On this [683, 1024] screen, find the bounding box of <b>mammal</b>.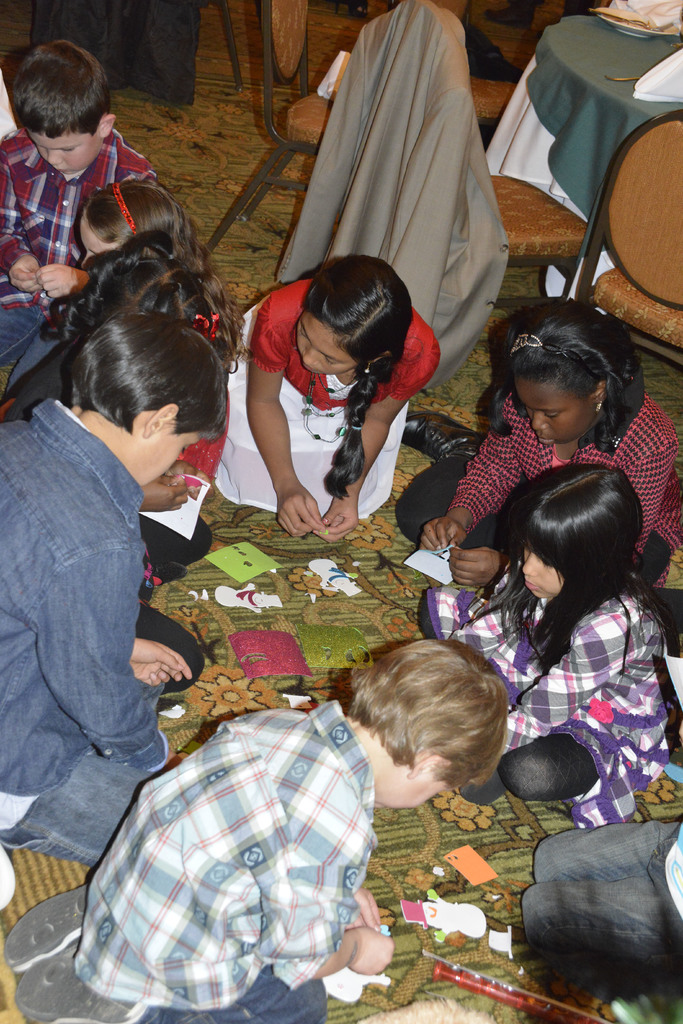
Bounding box: 181:255:441:540.
